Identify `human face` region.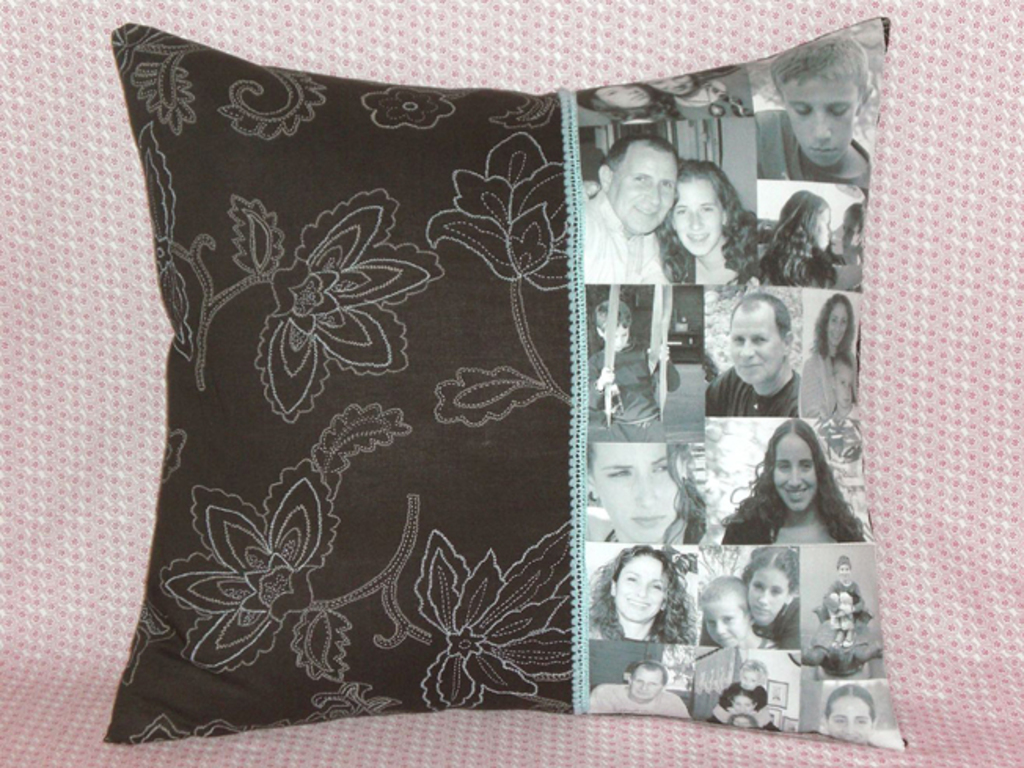
Region: pyautogui.locateOnScreen(825, 302, 850, 344).
